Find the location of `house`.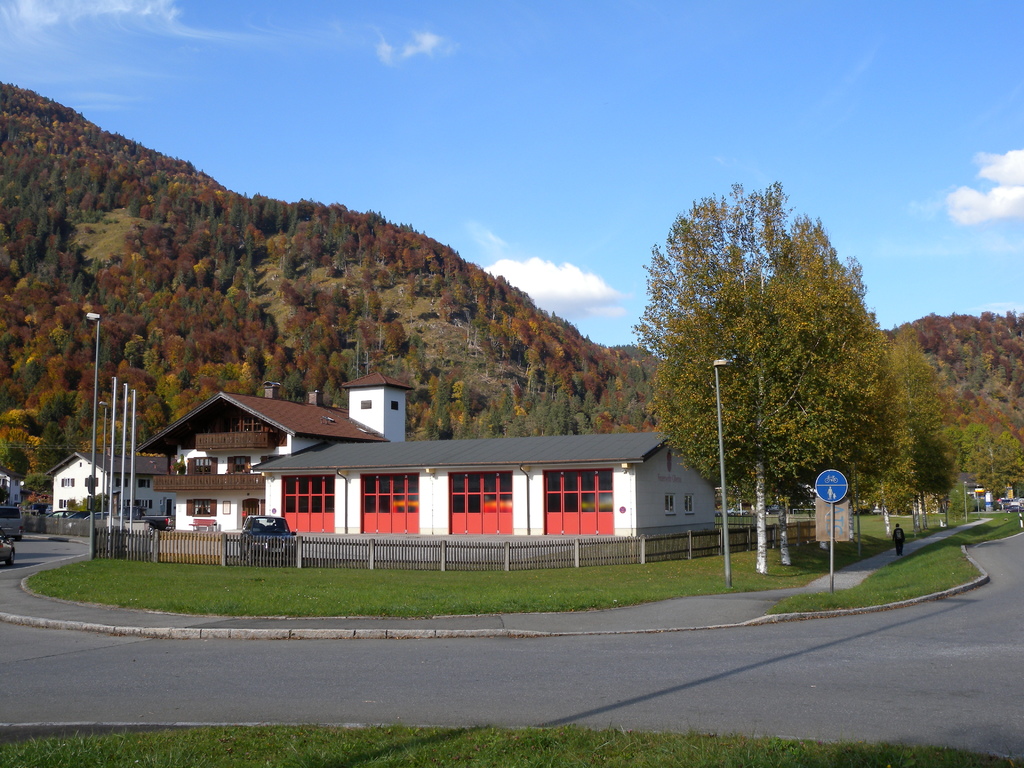
Location: 161:397:419:557.
